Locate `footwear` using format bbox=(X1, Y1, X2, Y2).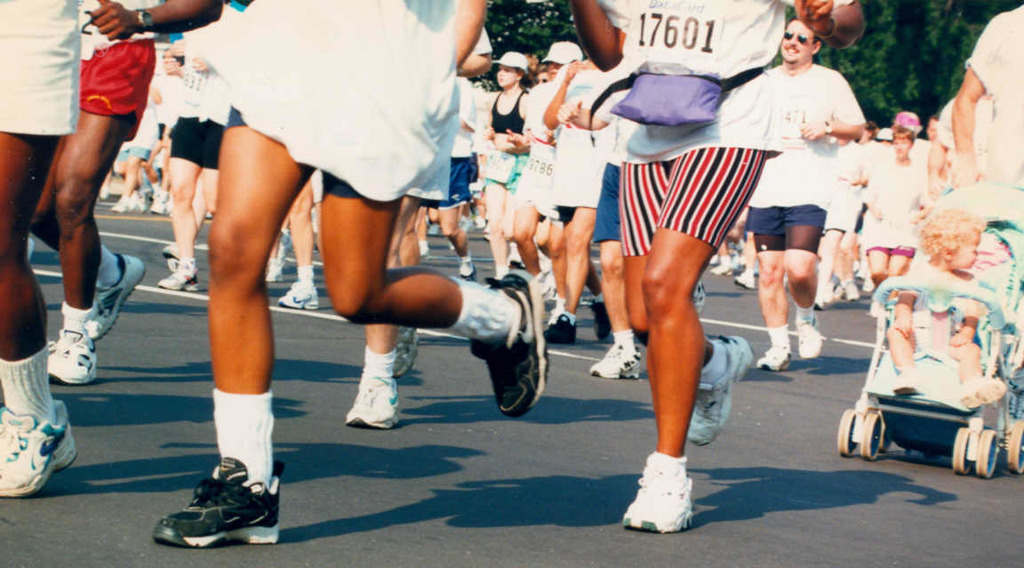
bbox=(110, 189, 132, 206).
